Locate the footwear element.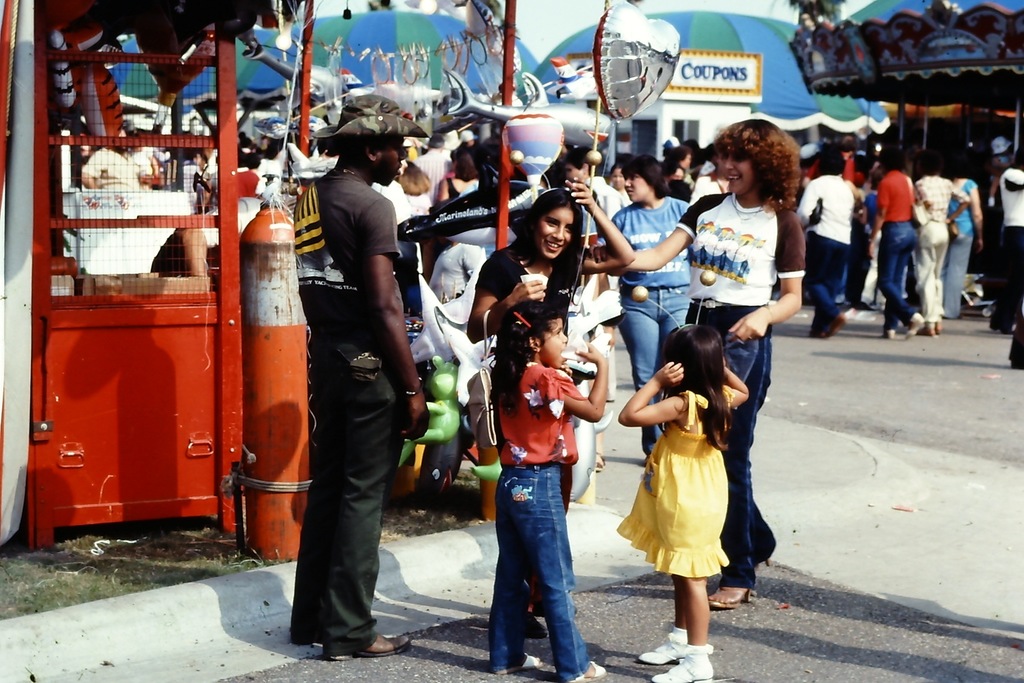
Element bbox: [648, 648, 712, 682].
